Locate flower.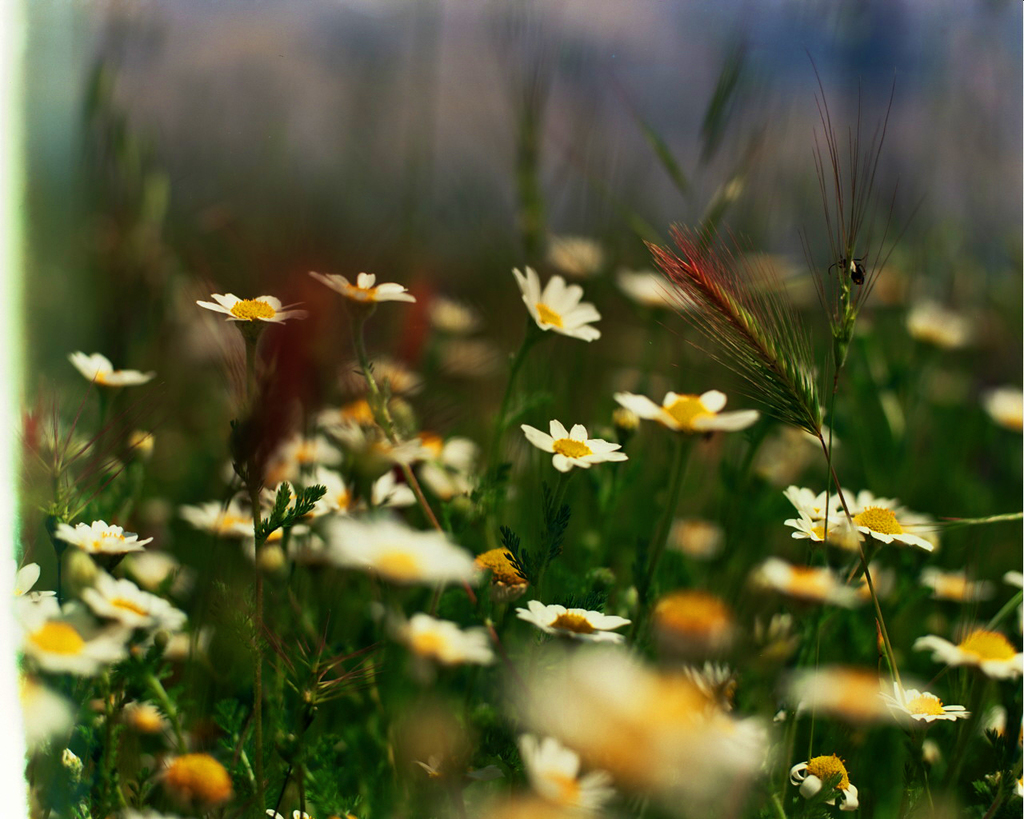
Bounding box: [514,265,608,343].
